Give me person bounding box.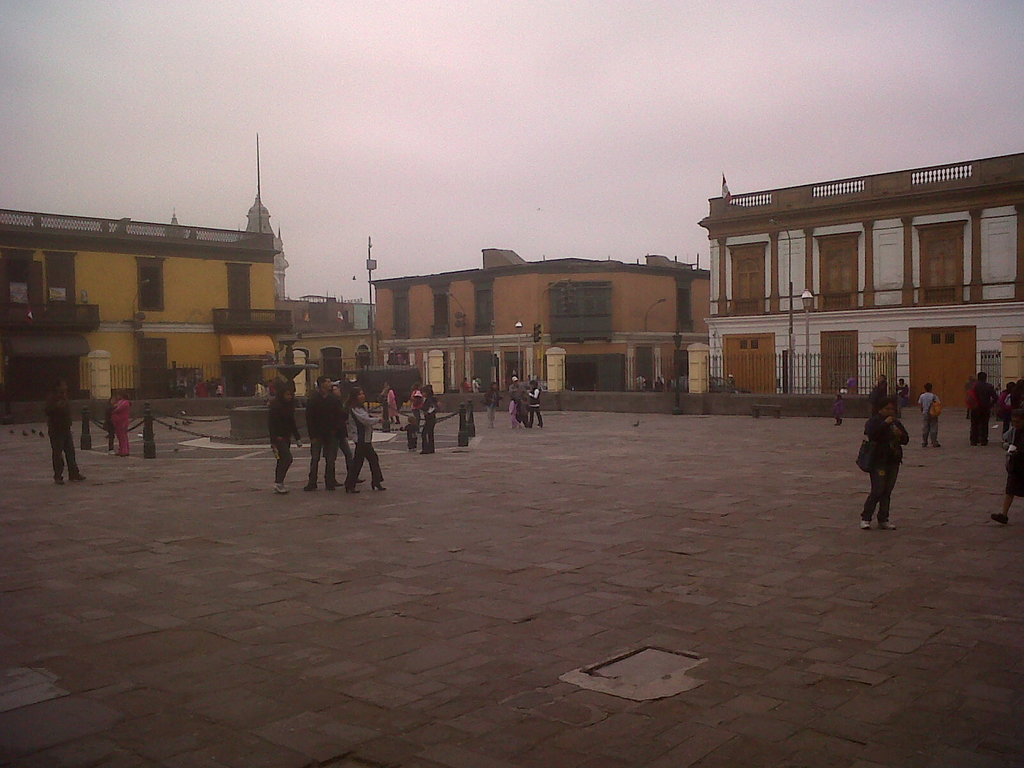
994, 399, 1023, 514.
